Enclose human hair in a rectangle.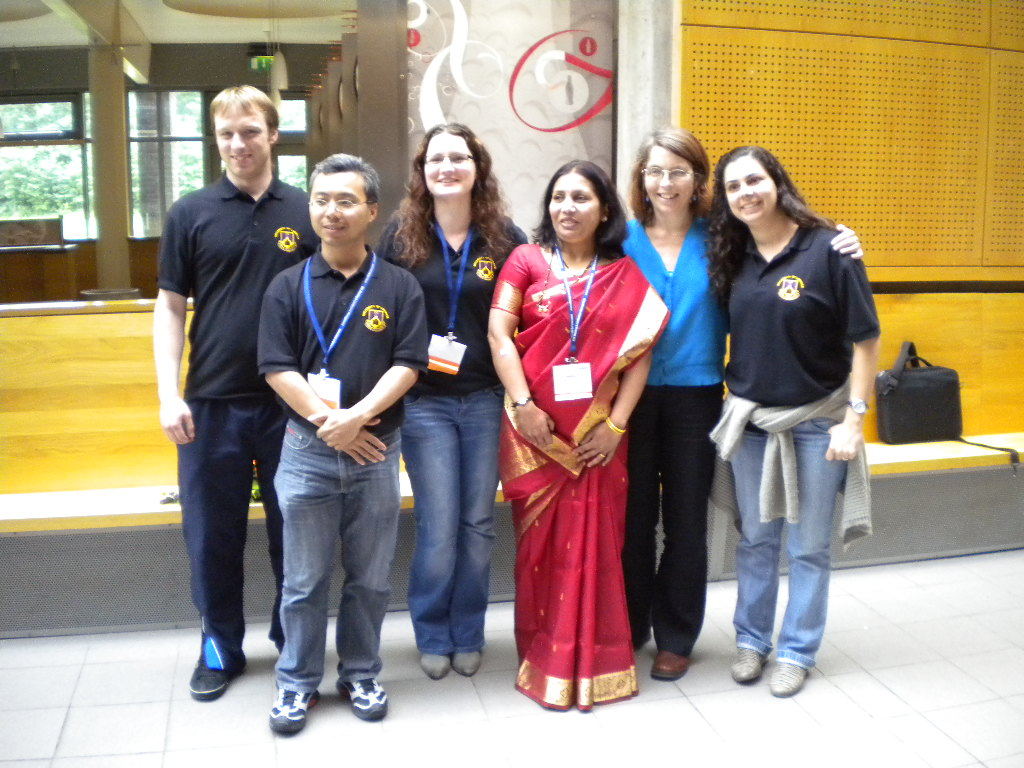
[386, 121, 517, 270].
